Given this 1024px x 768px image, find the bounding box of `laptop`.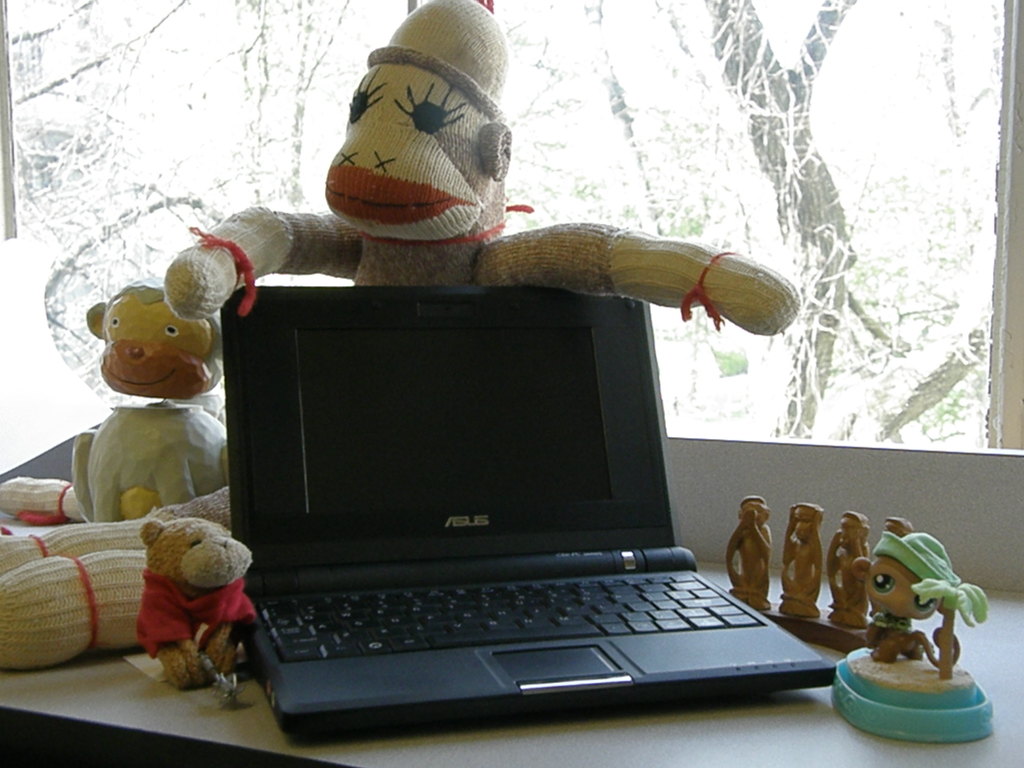
select_region(221, 262, 835, 741).
